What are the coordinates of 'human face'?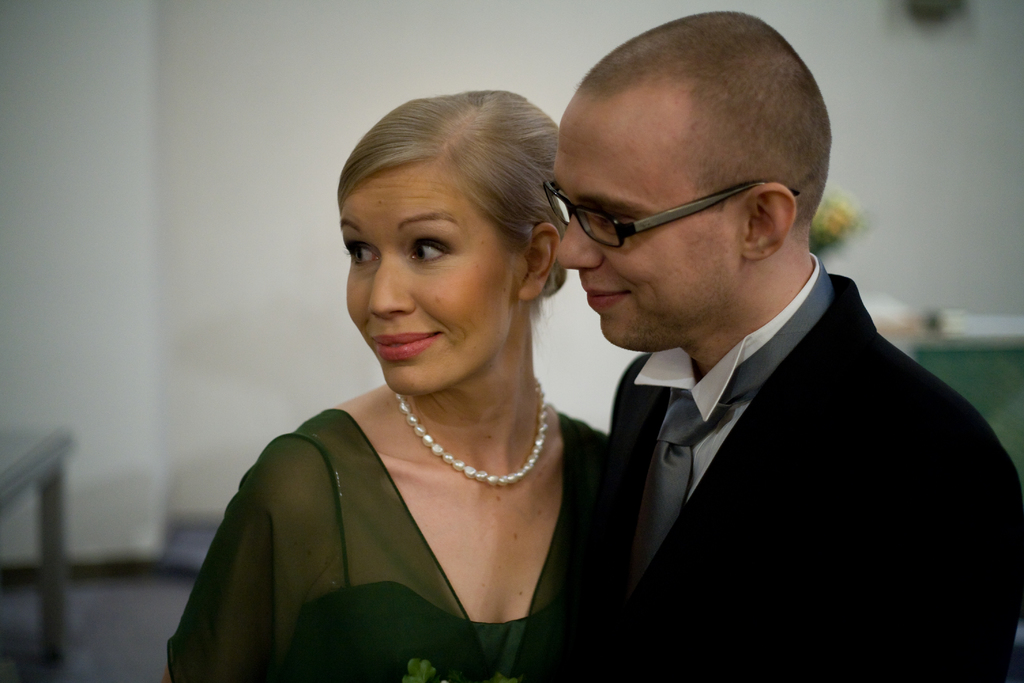
bbox=(340, 159, 520, 394).
